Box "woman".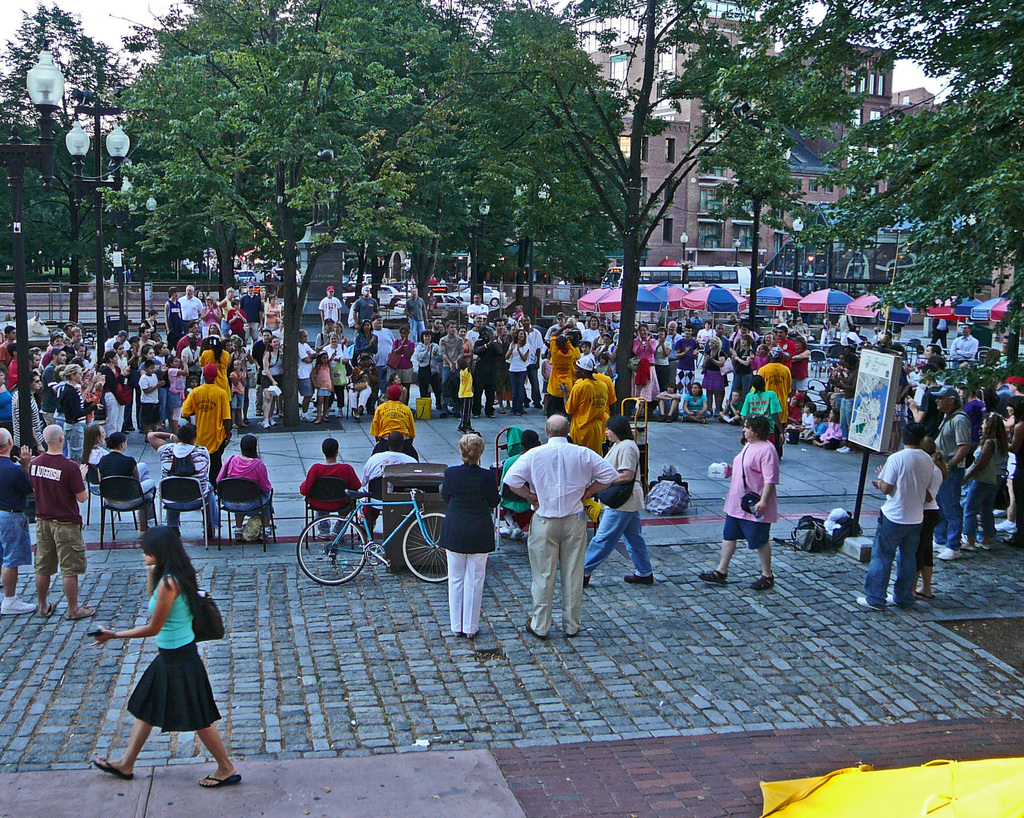
(262,294,281,333).
